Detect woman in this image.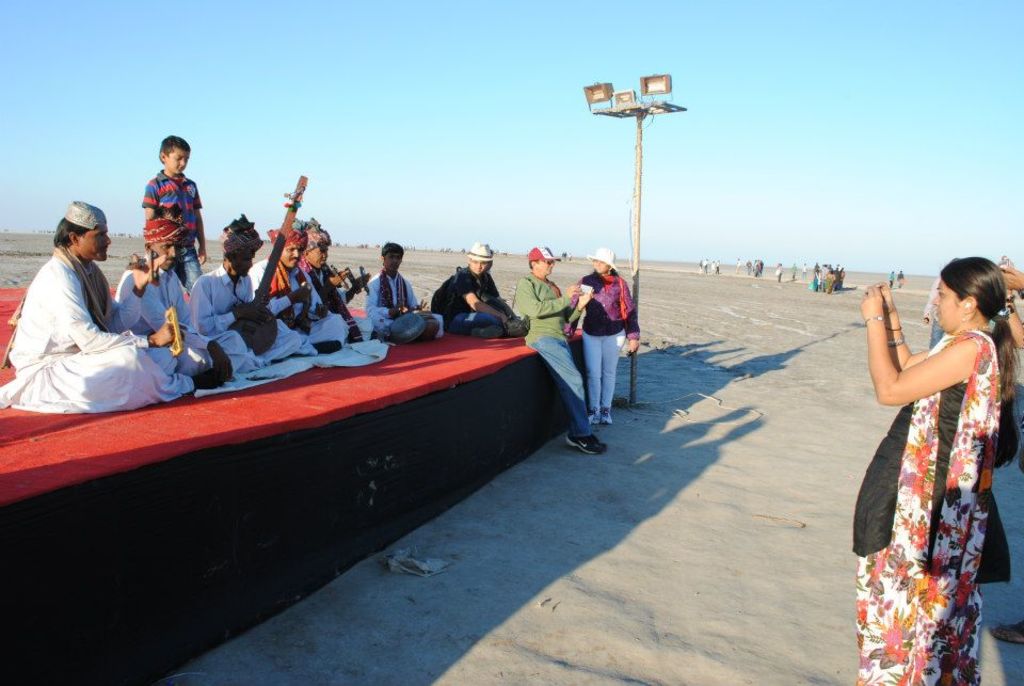
Detection: locate(574, 249, 641, 432).
